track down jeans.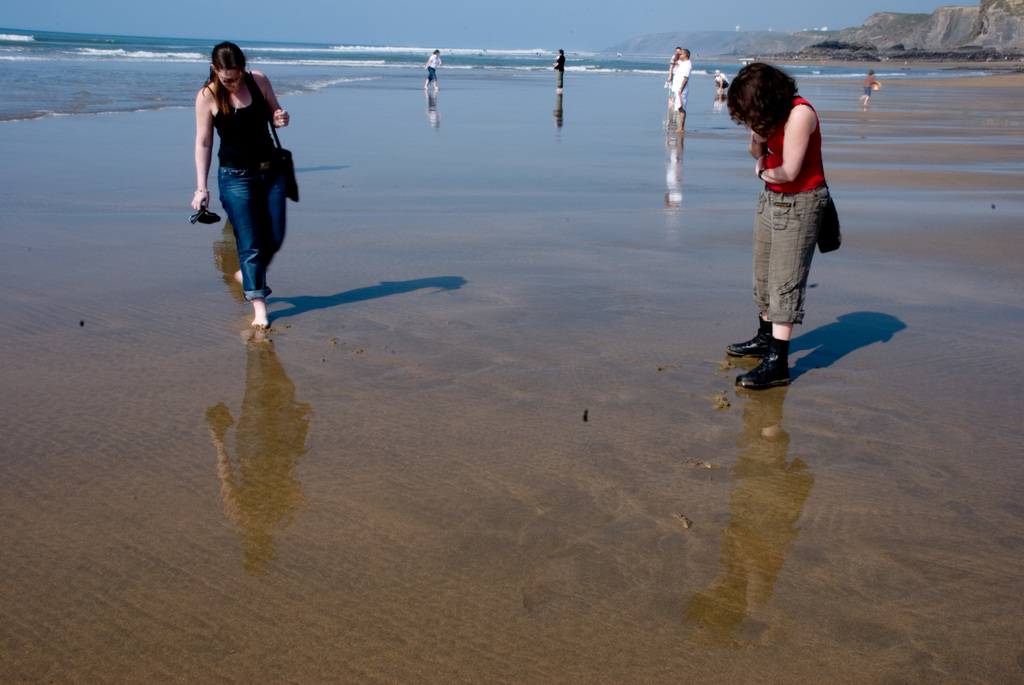
Tracked to crop(425, 65, 436, 81).
